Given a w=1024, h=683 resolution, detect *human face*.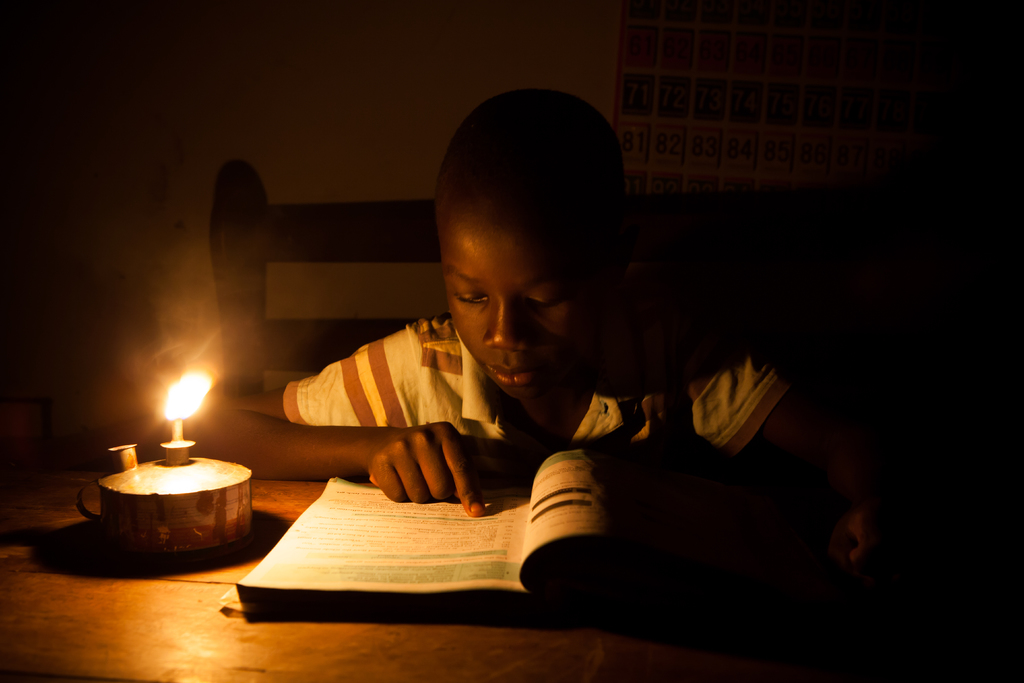
(x1=445, y1=211, x2=593, y2=394).
